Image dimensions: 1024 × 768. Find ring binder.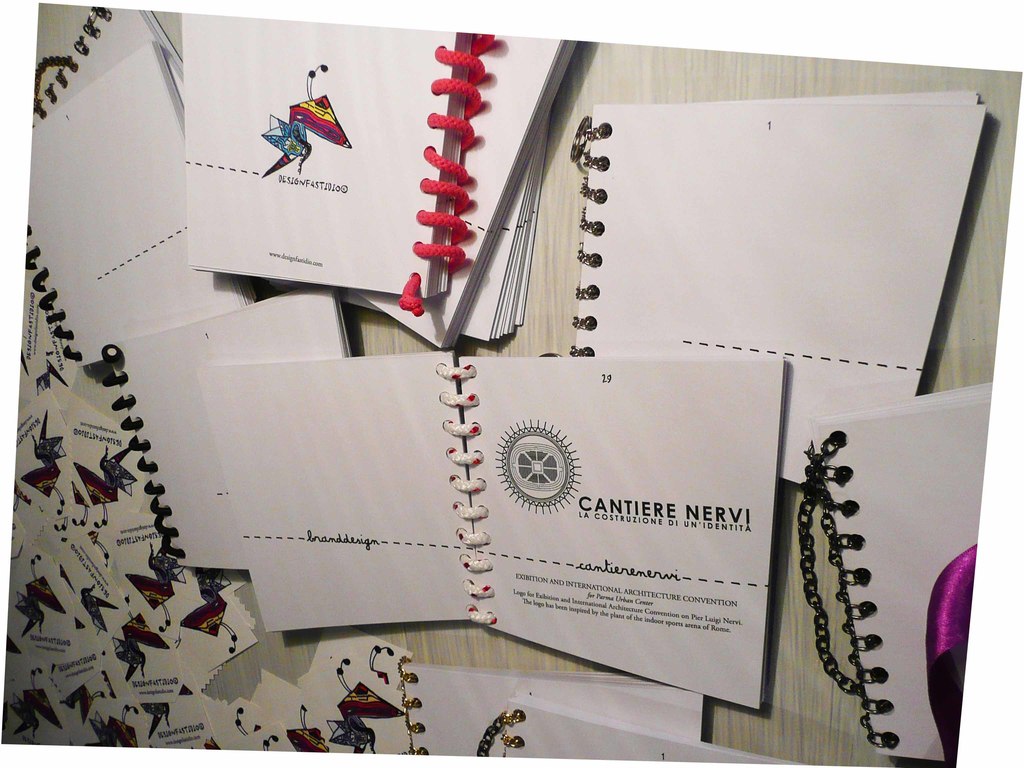
[left=394, top=24, right=496, bottom=318].
